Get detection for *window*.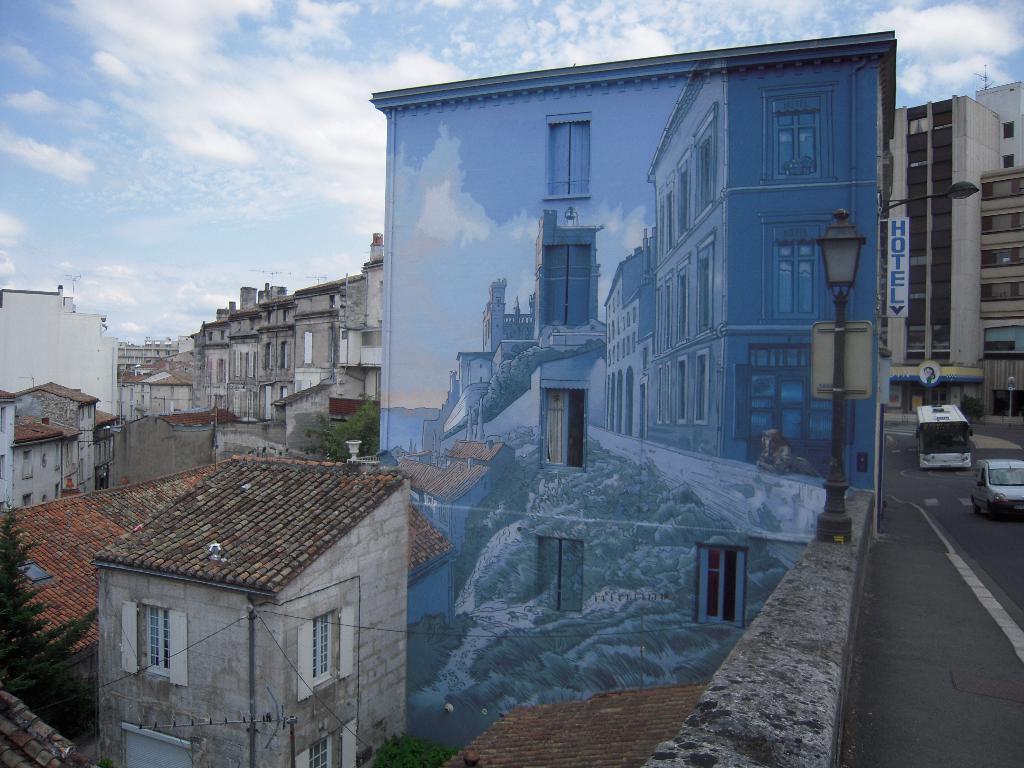
Detection: bbox=[659, 187, 680, 252].
